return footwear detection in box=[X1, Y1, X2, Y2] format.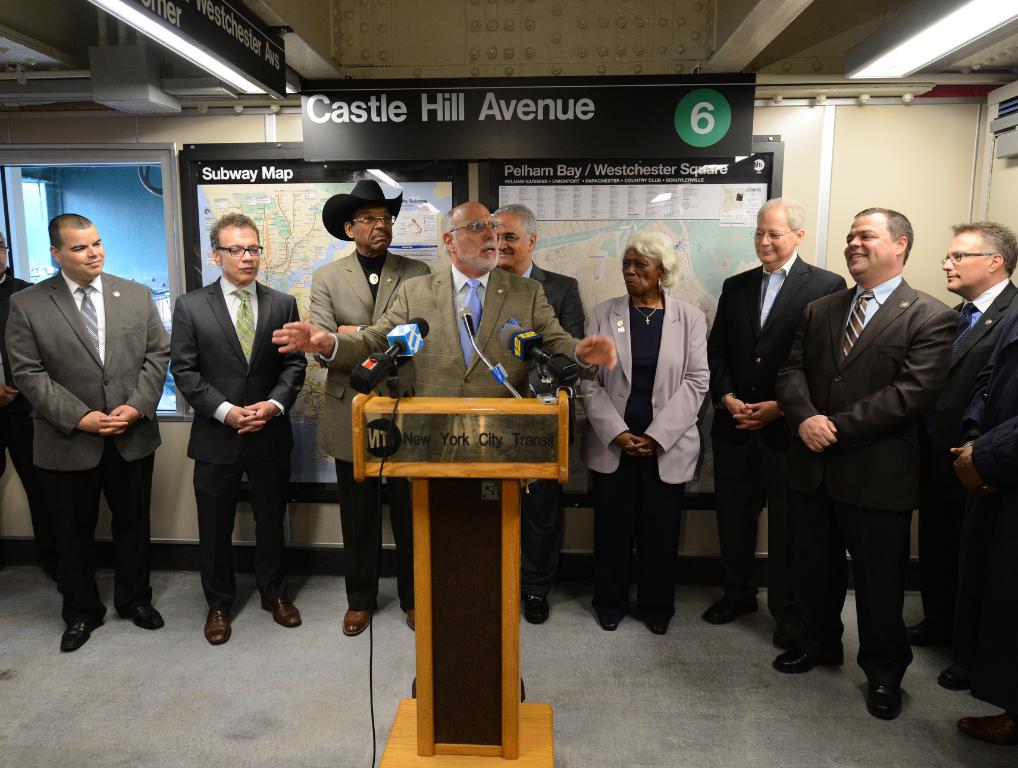
box=[638, 604, 676, 630].
